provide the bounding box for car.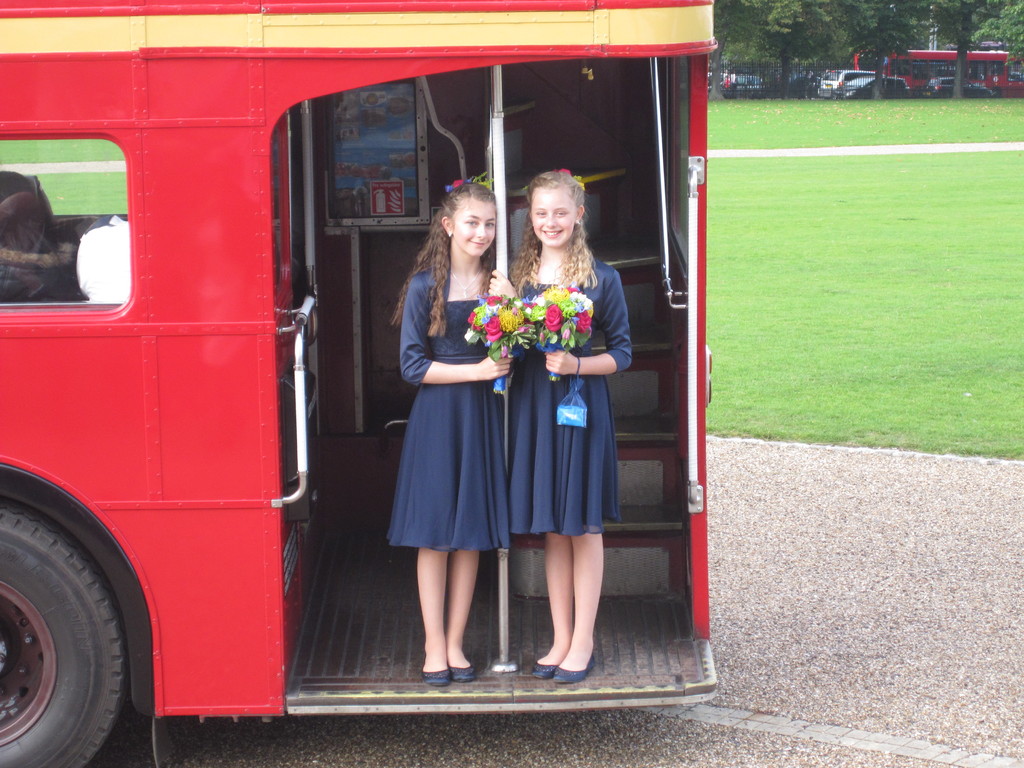
{"left": 922, "top": 73, "right": 995, "bottom": 94}.
